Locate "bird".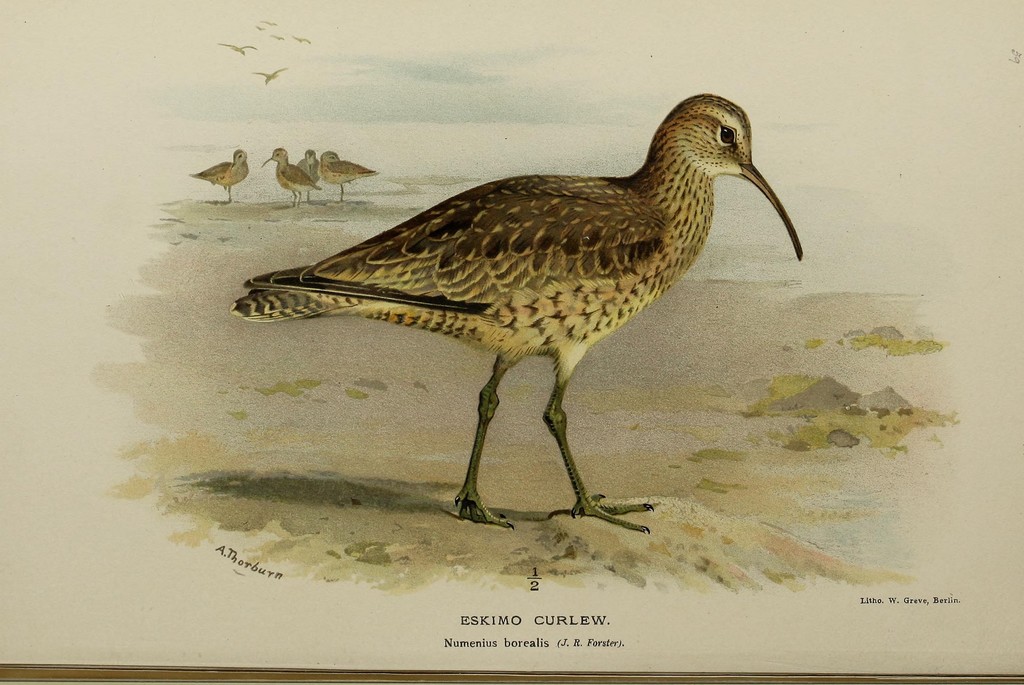
Bounding box: rect(286, 140, 329, 205).
